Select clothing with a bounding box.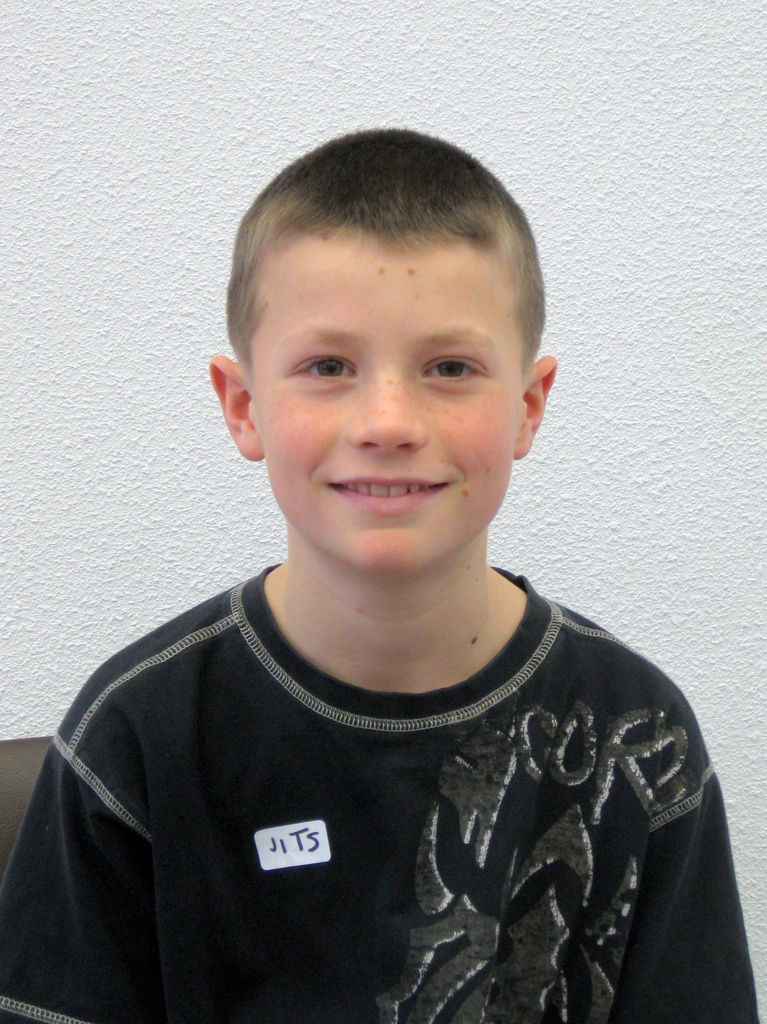
0 552 751 1023.
